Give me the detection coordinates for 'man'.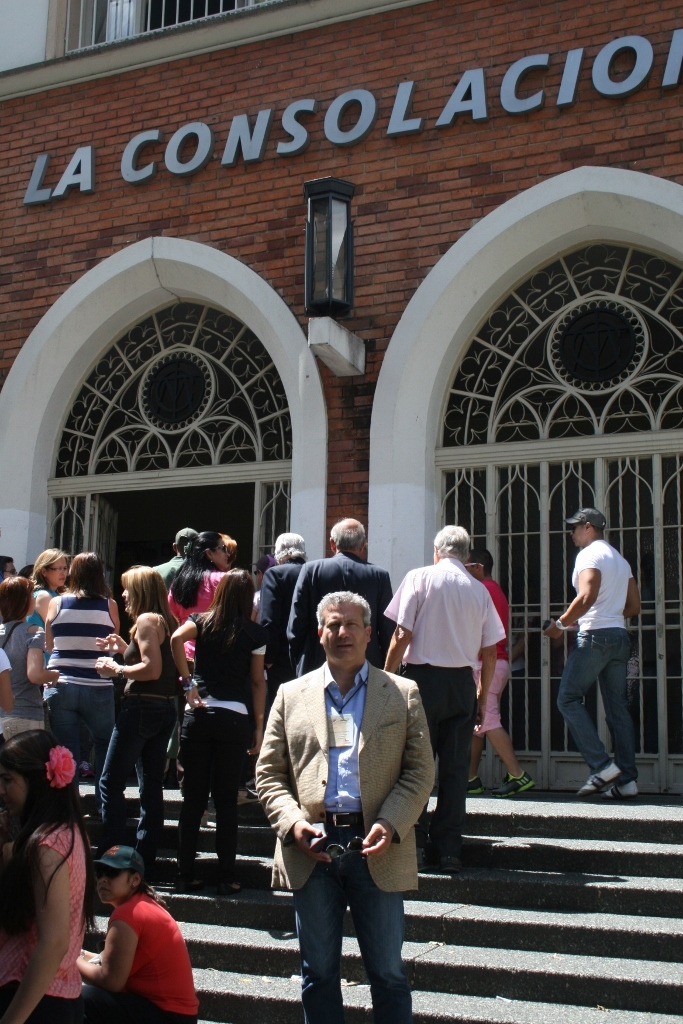
(257, 529, 308, 731).
